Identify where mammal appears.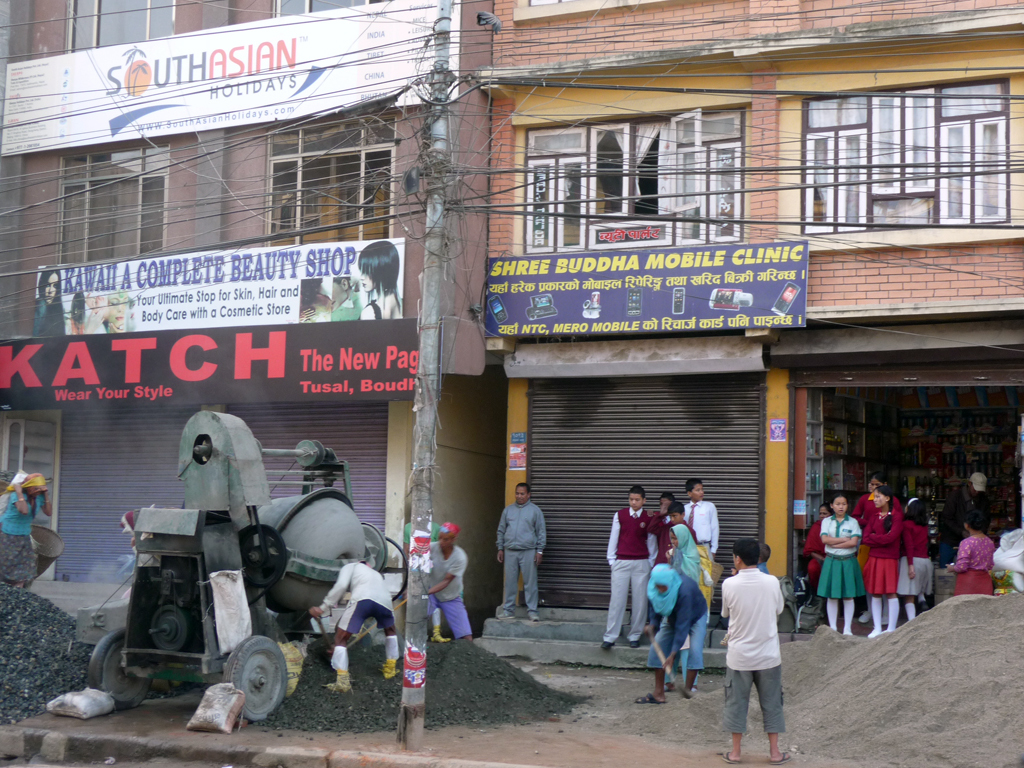
Appears at select_region(85, 289, 103, 331).
